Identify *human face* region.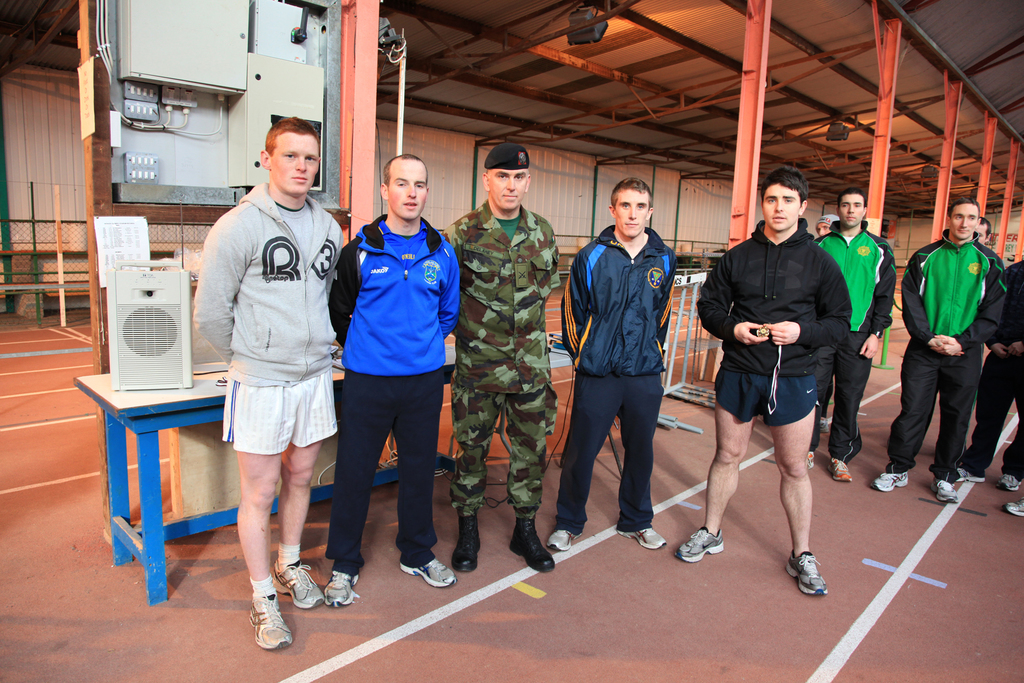
Region: (x1=840, y1=191, x2=866, y2=223).
